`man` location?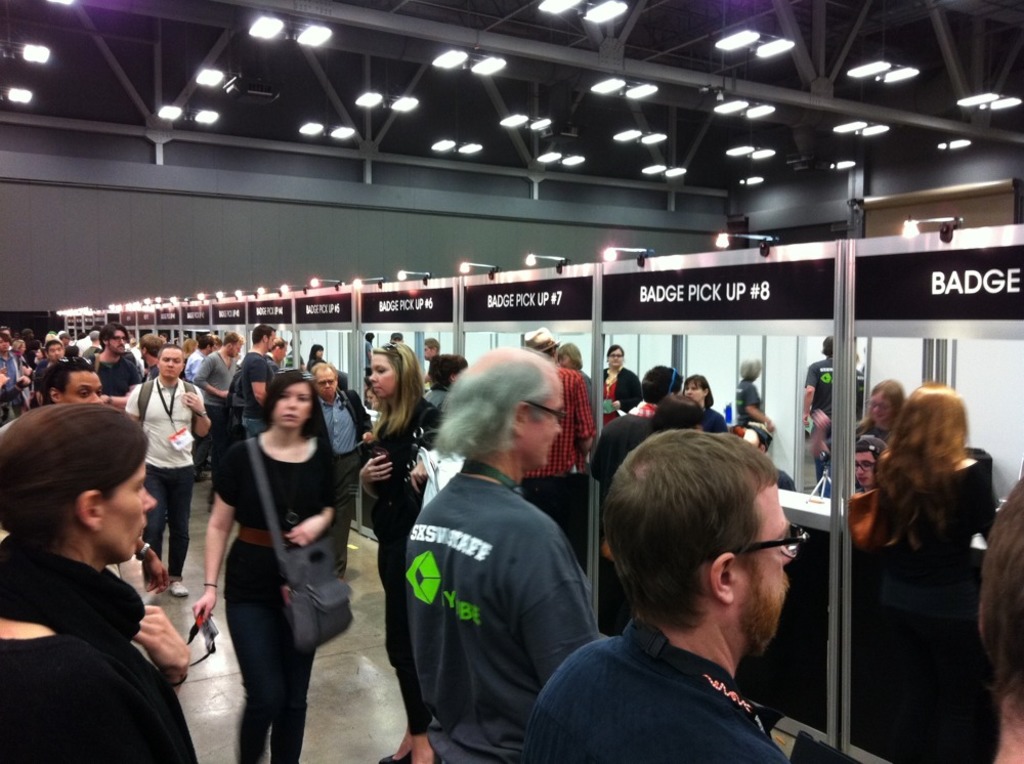
[x1=188, y1=330, x2=245, y2=478]
